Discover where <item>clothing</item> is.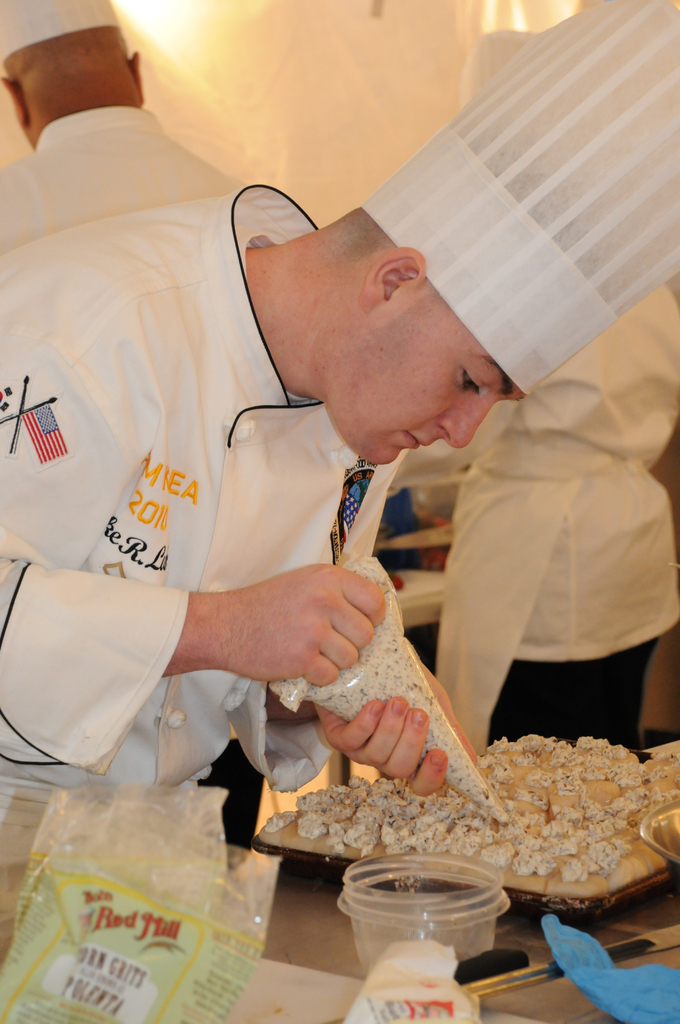
Discovered at <region>0, 180, 394, 1009</region>.
